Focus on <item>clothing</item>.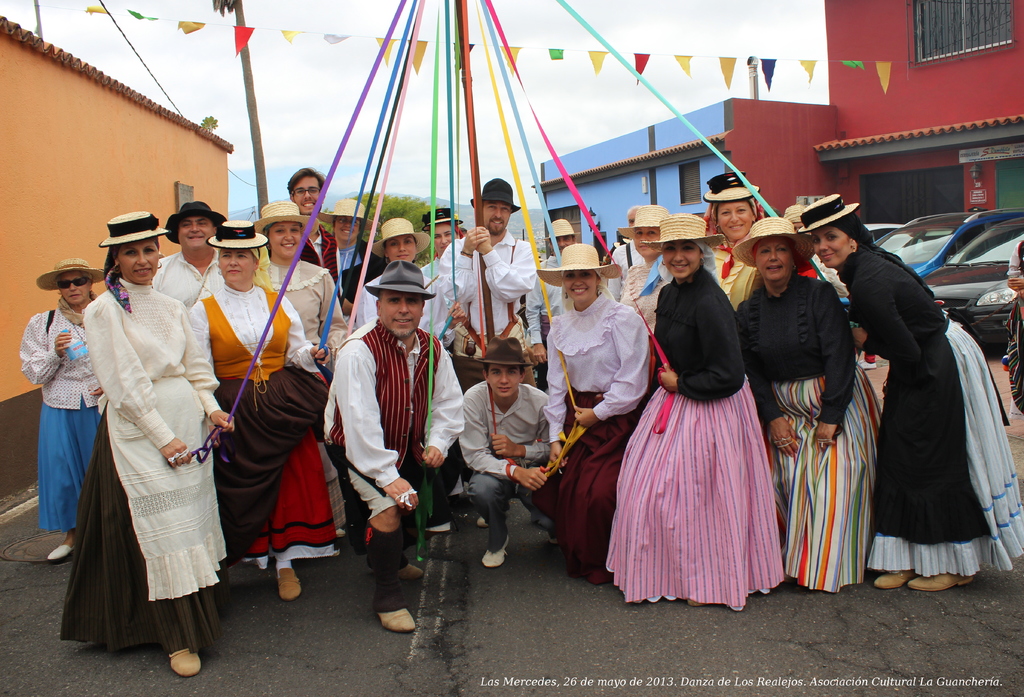
Focused at [left=24, top=295, right=120, bottom=517].
